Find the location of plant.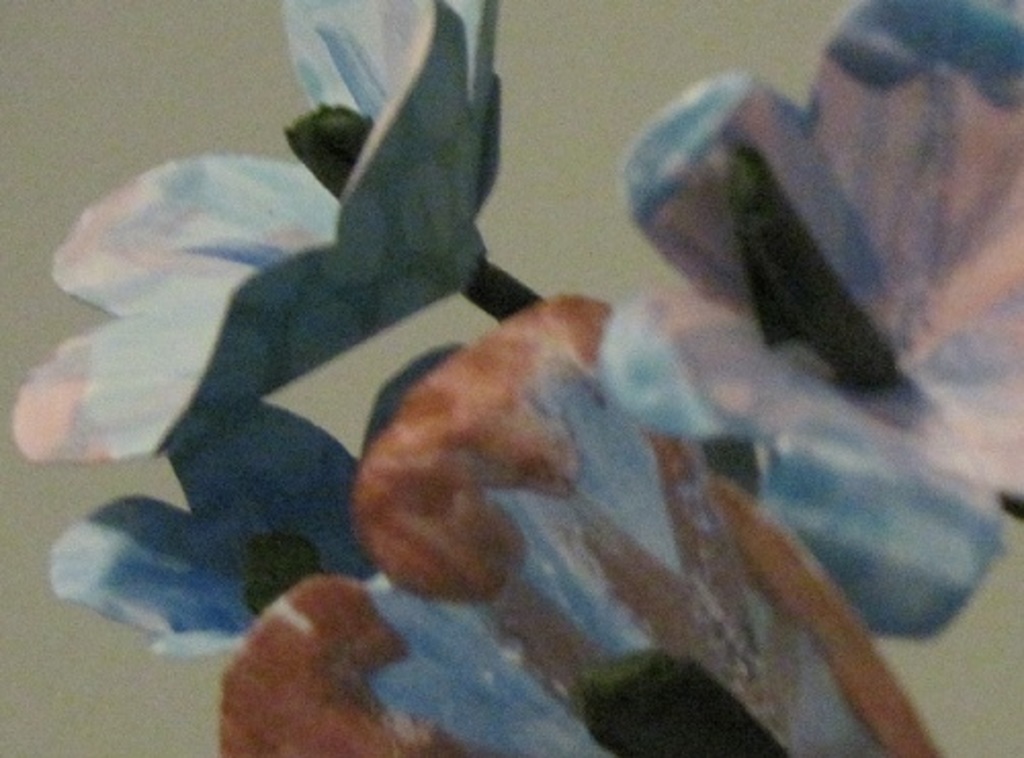
Location: (x1=12, y1=0, x2=950, y2=756).
